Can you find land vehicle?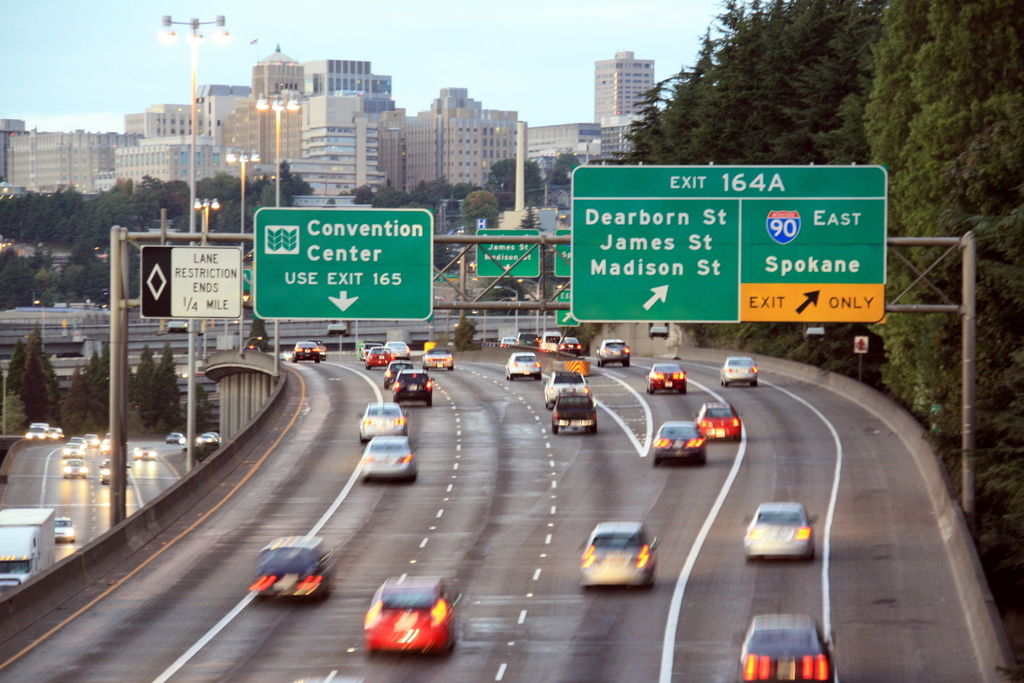
Yes, bounding box: [538,331,561,350].
